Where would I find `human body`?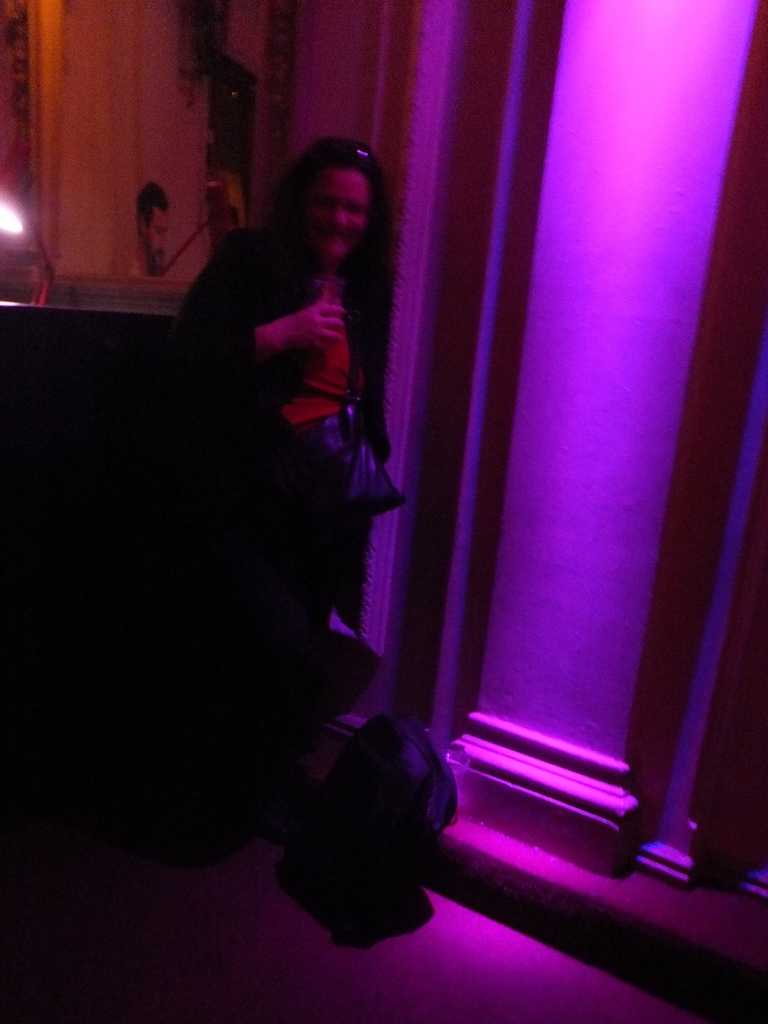
At Rect(186, 122, 419, 668).
